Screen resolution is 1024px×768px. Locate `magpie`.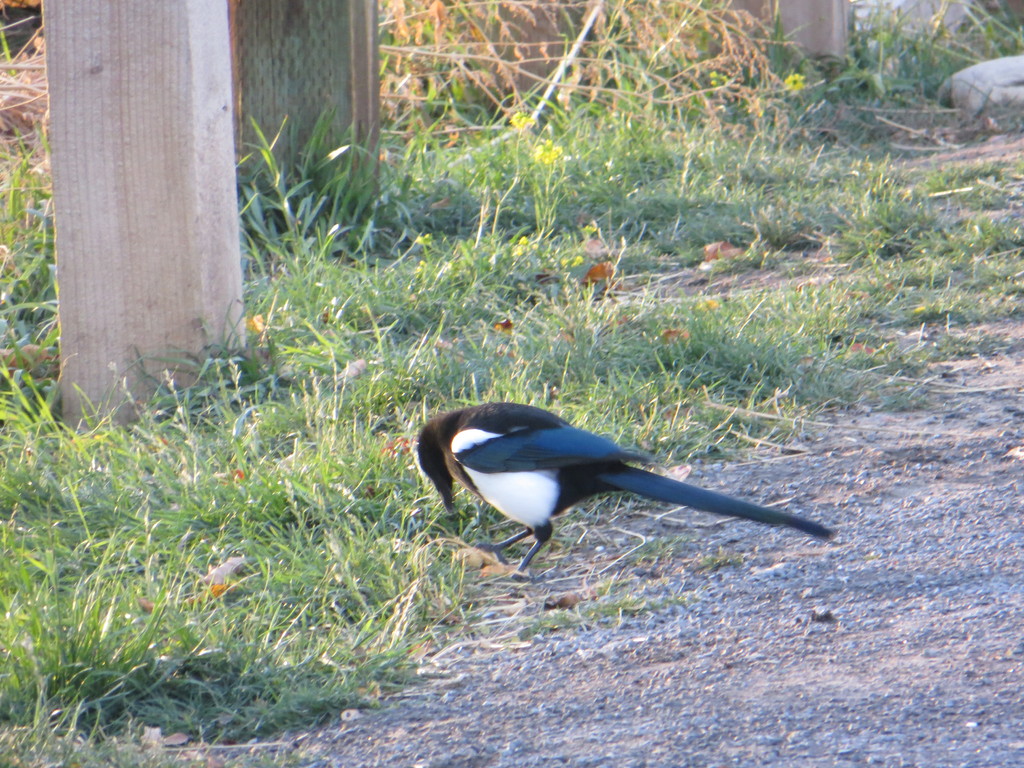
crop(418, 402, 836, 572).
